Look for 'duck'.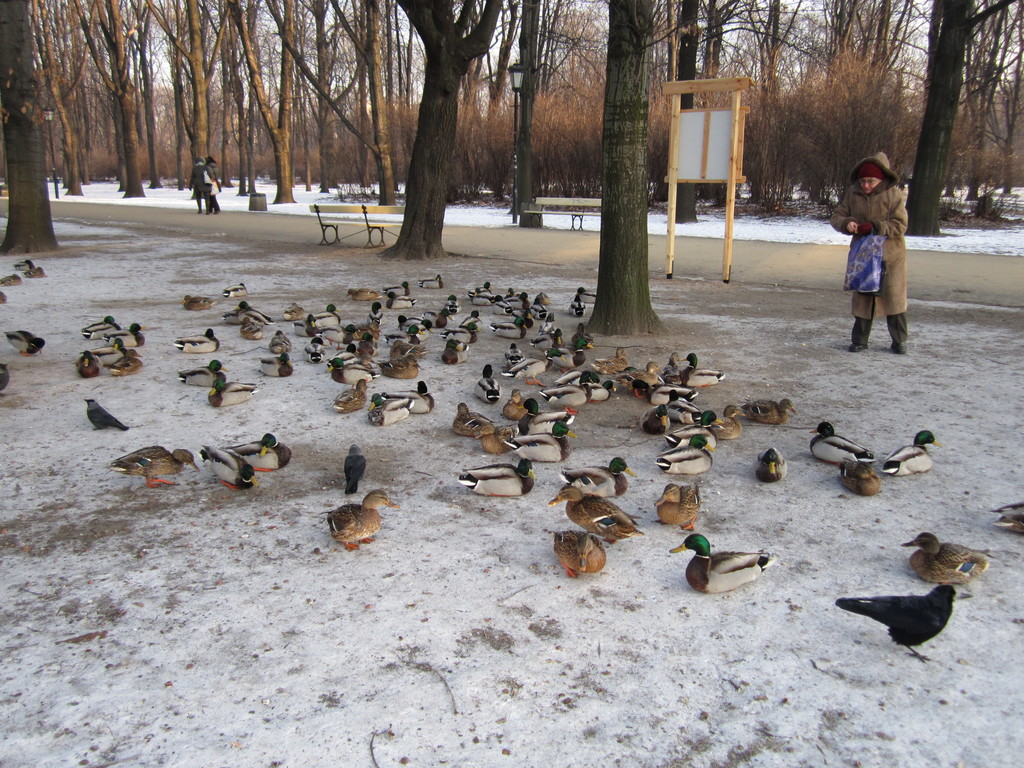
Found: BBox(236, 303, 274, 324).
